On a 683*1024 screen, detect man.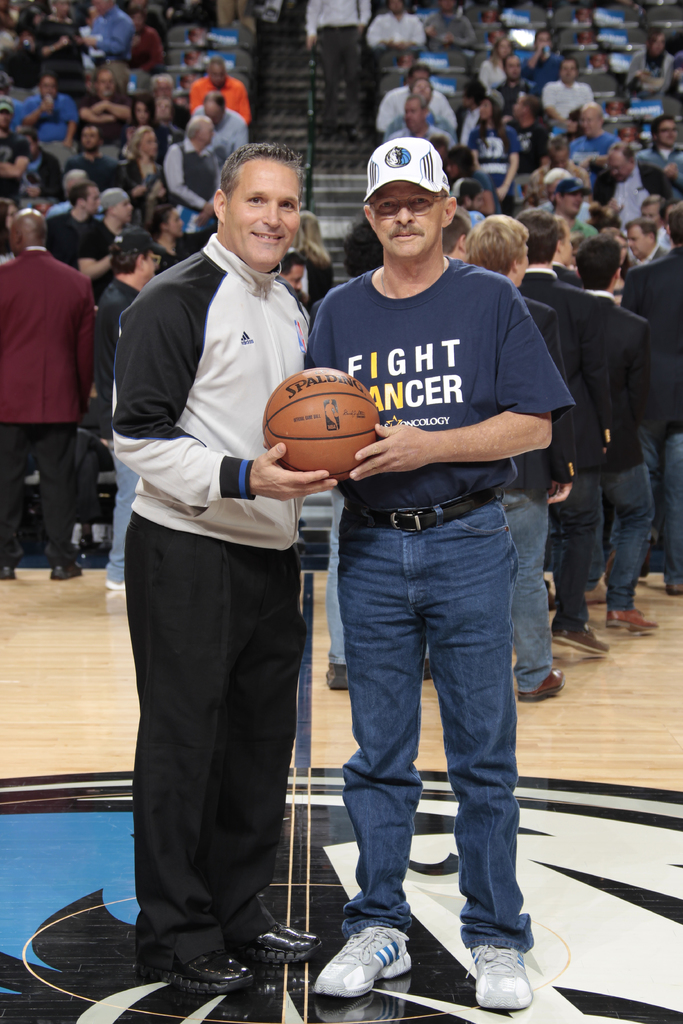
[x1=566, y1=100, x2=616, y2=155].
